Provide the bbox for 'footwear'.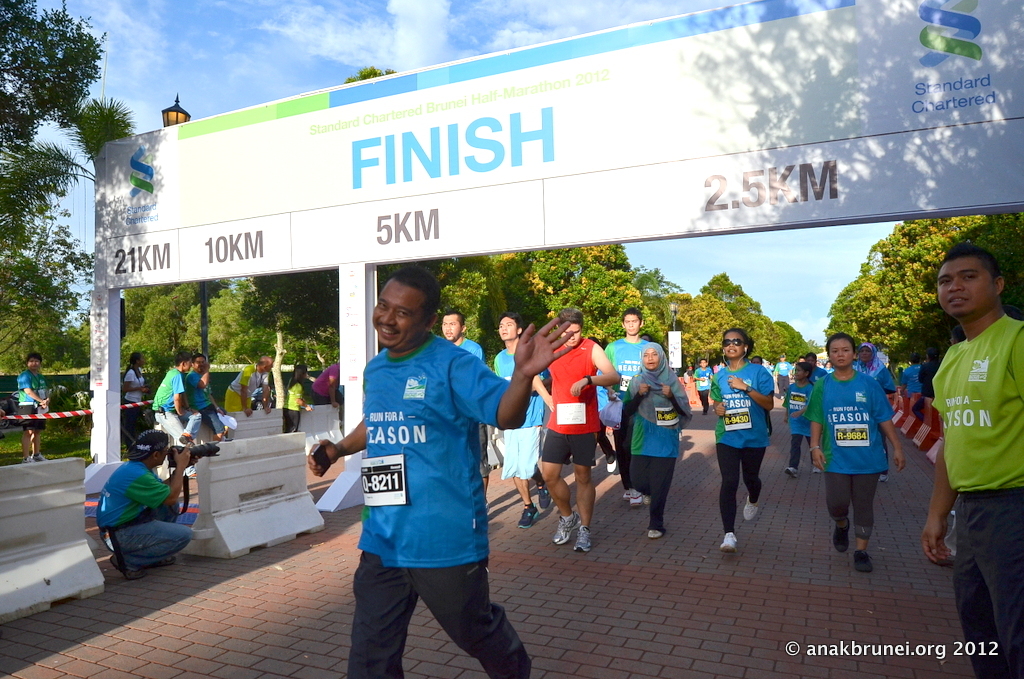
852, 550, 874, 574.
